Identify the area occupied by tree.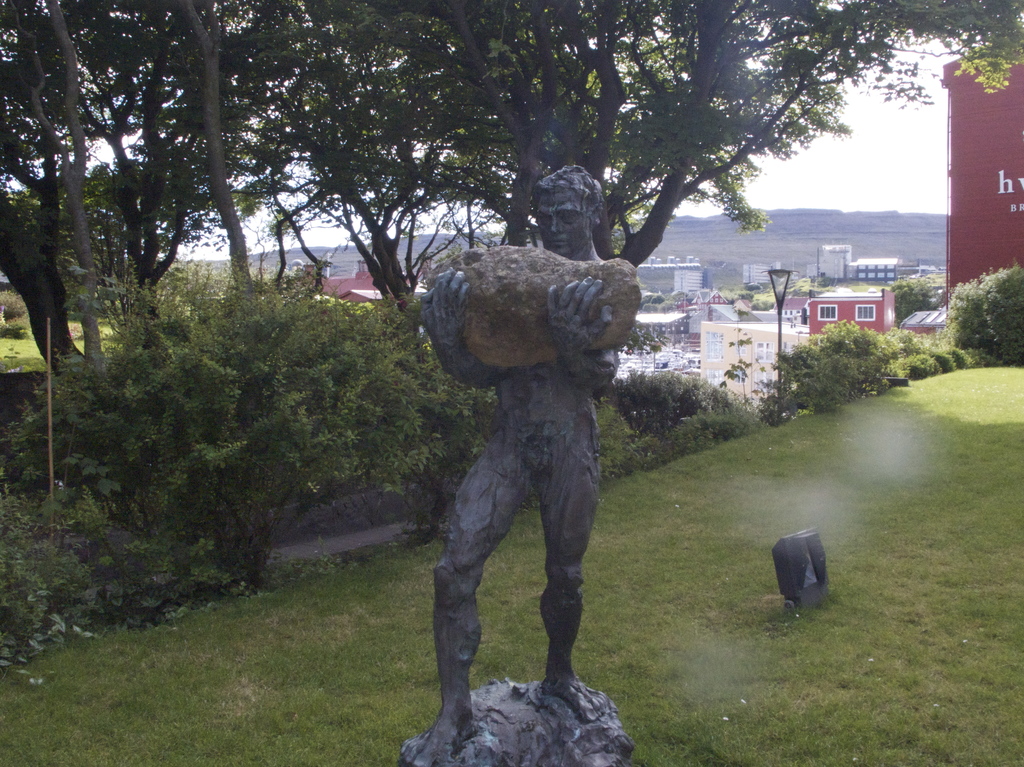
Area: x1=943 y1=273 x2=991 y2=349.
